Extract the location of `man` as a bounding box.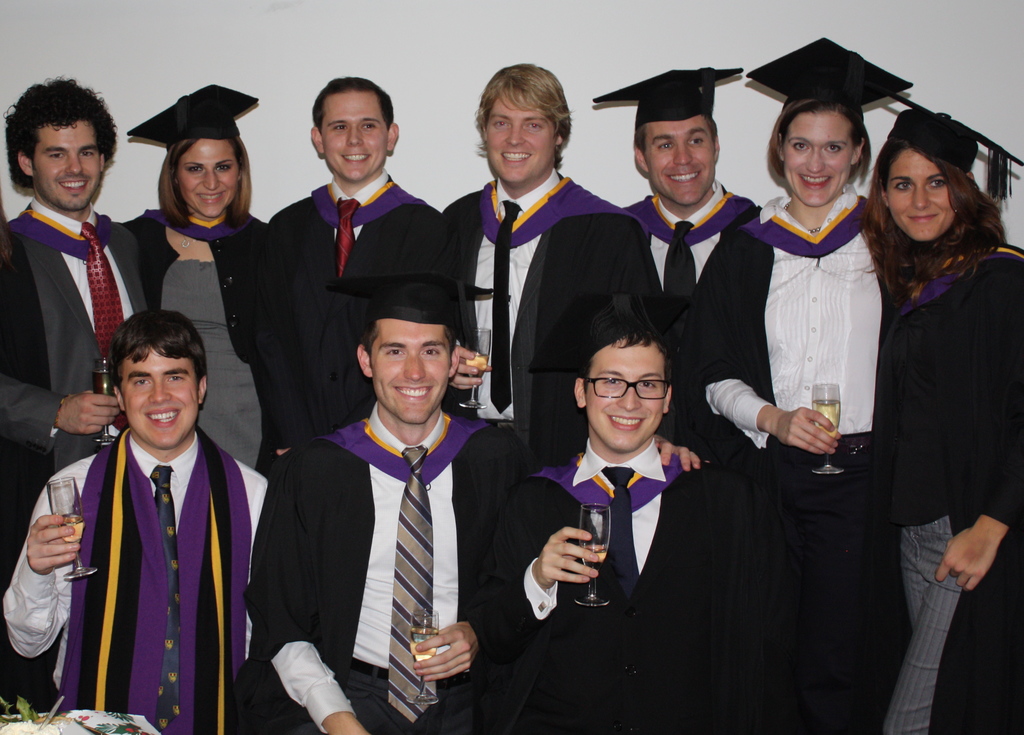
Rect(438, 64, 649, 430).
